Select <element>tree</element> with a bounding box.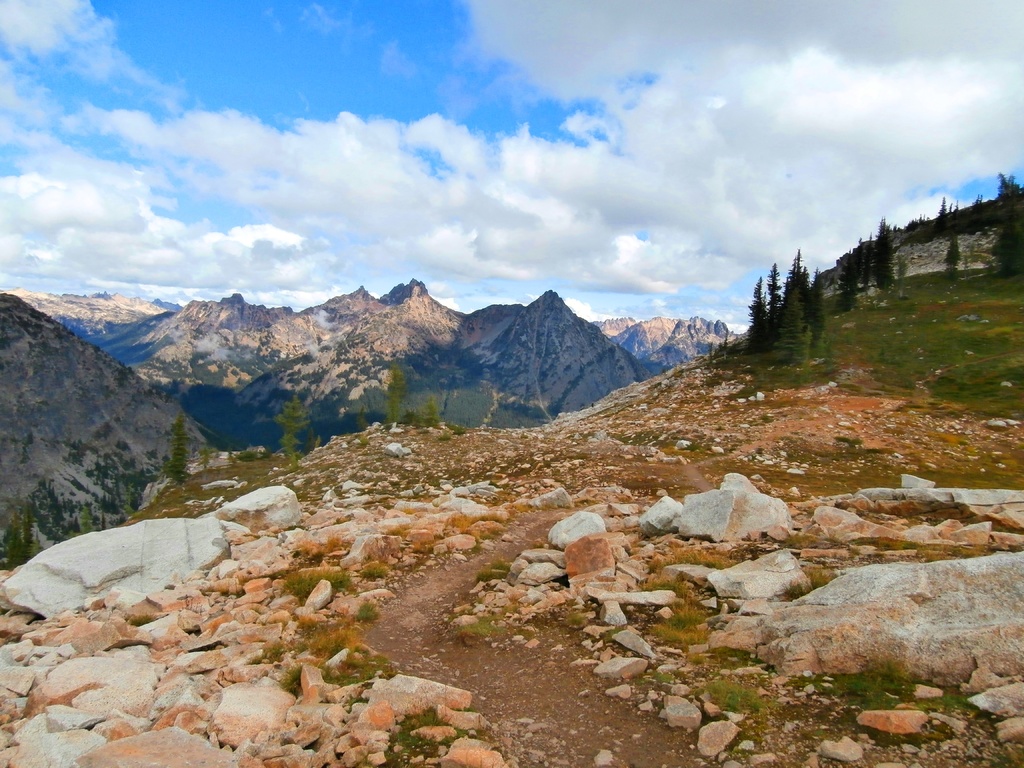
383 360 406 423.
